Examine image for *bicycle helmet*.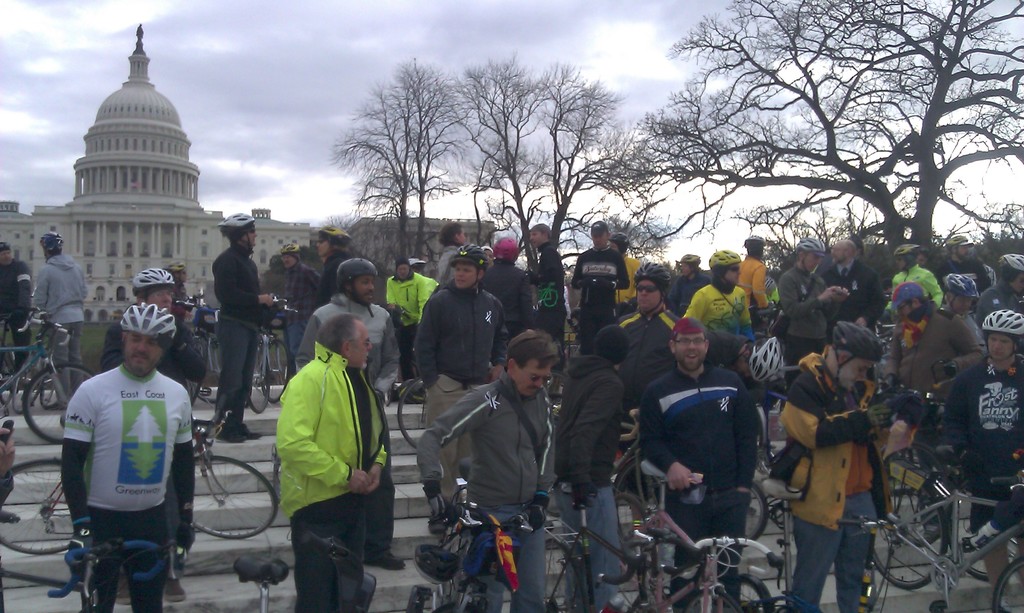
Examination result: (x1=1001, y1=251, x2=1019, y2=274).
